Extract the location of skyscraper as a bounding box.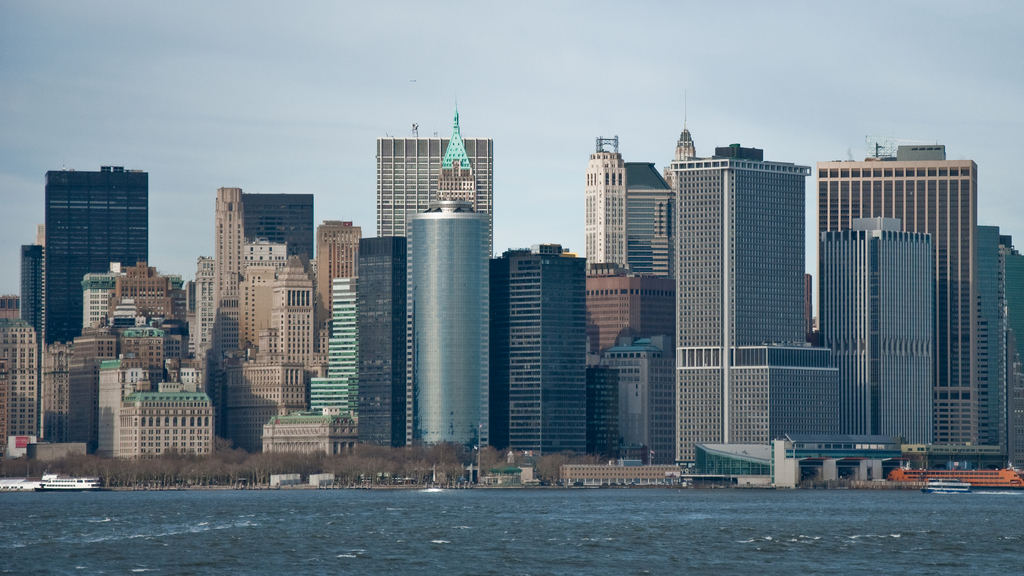
x1=228, y1=358, x2=312, y2=449.
